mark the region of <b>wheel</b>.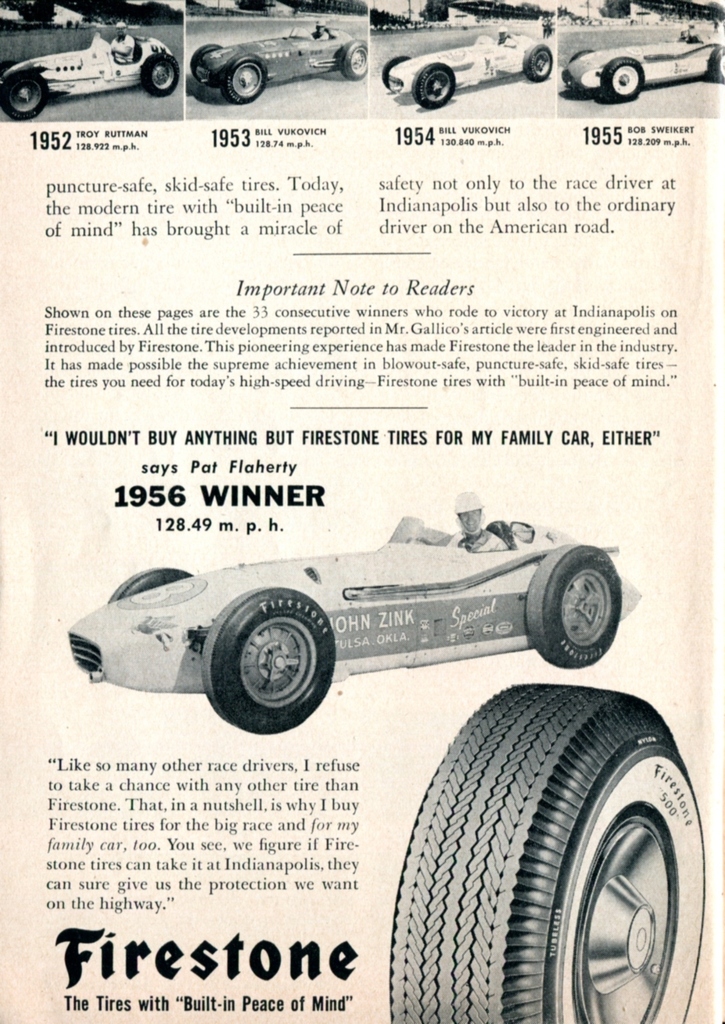
Region: box(412, 64, 456, 109).
